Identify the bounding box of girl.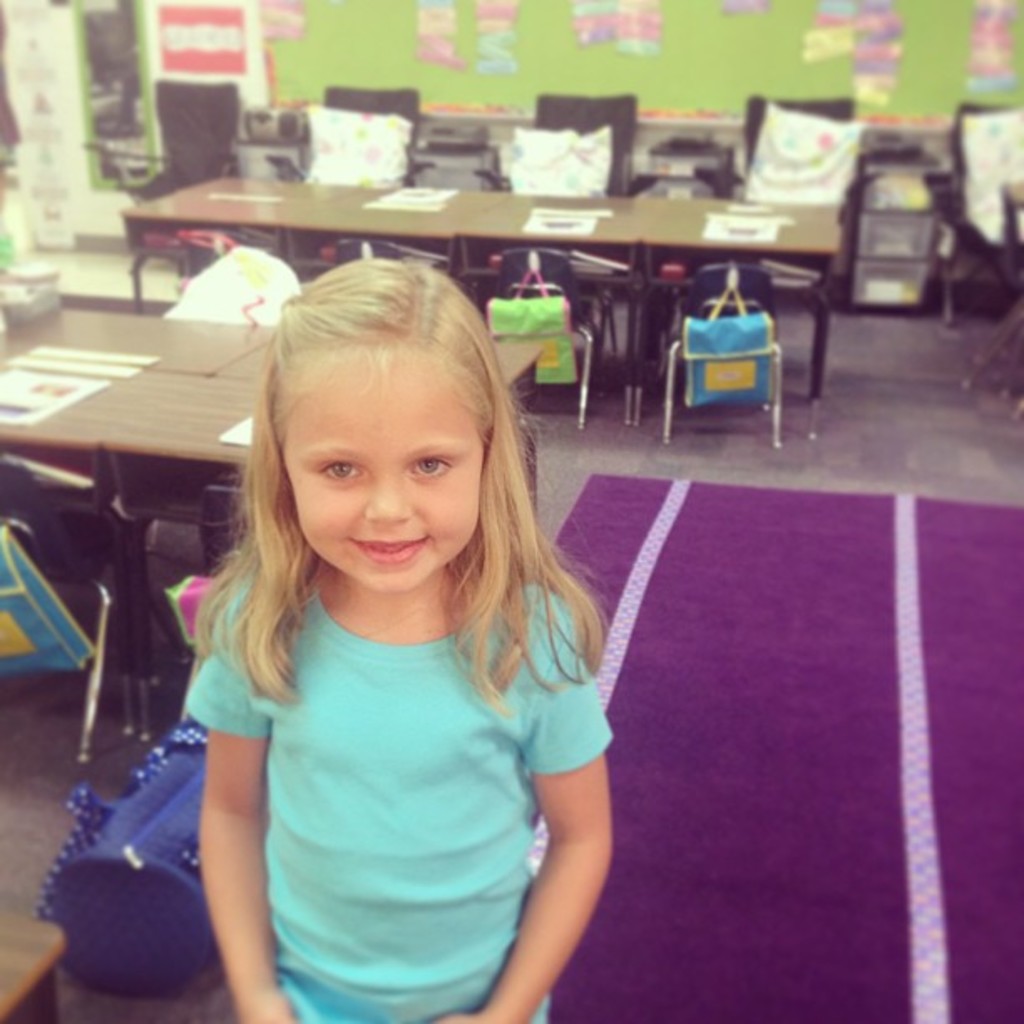
[179, 264, 611, 1022].
